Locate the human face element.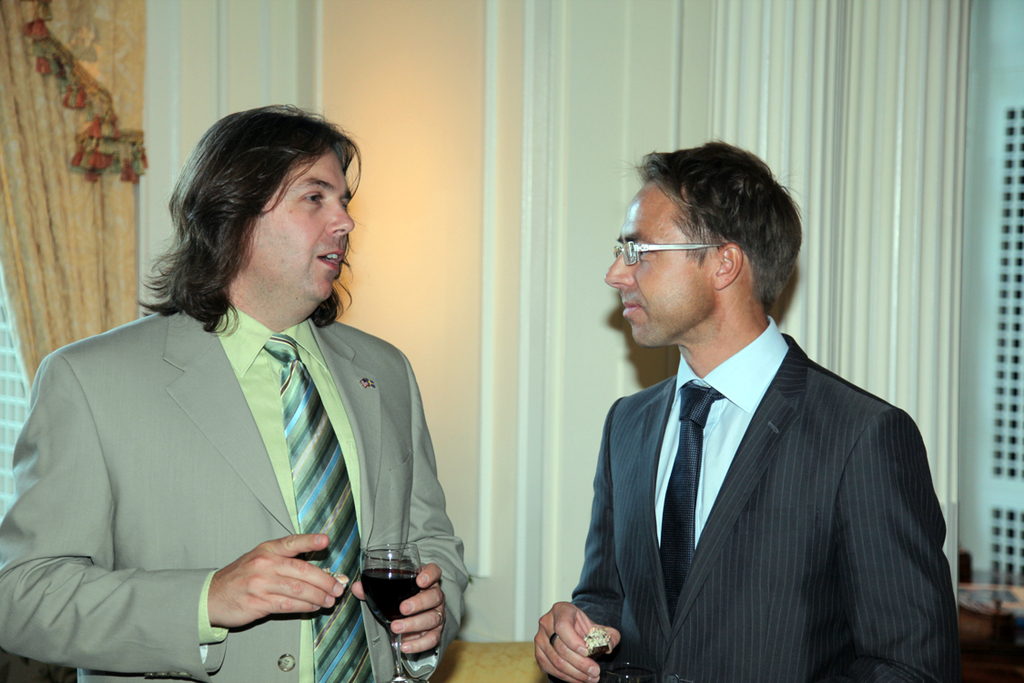
Element bbox: [603, 178, 719, 348].
